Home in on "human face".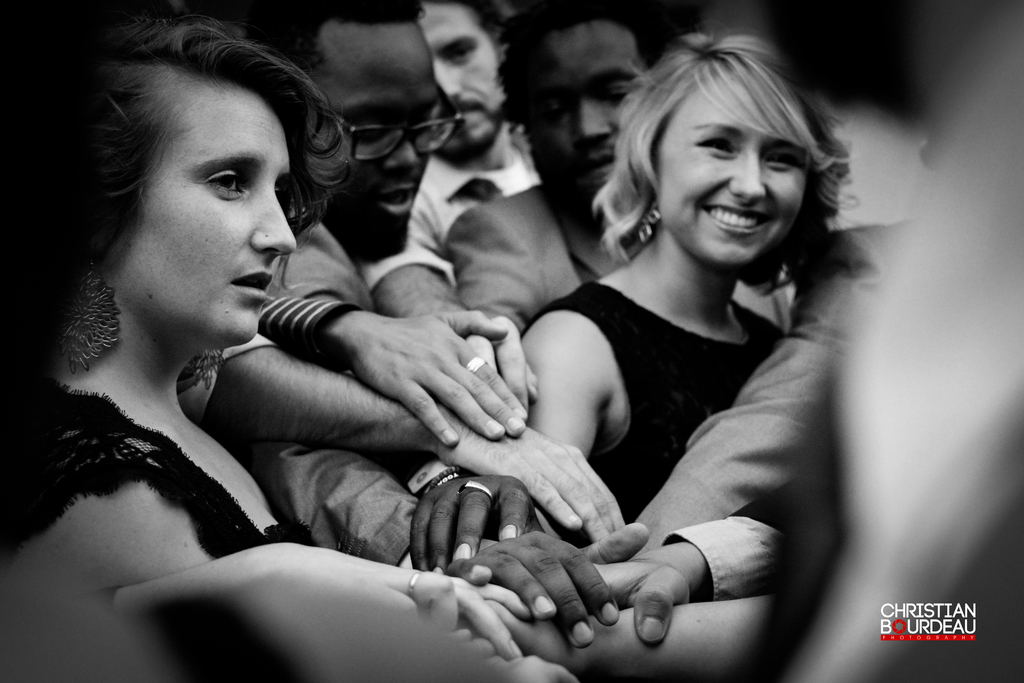
Homed in at {"x1": 97, "y1": 81, "x2": 301, "y2": 346}.
